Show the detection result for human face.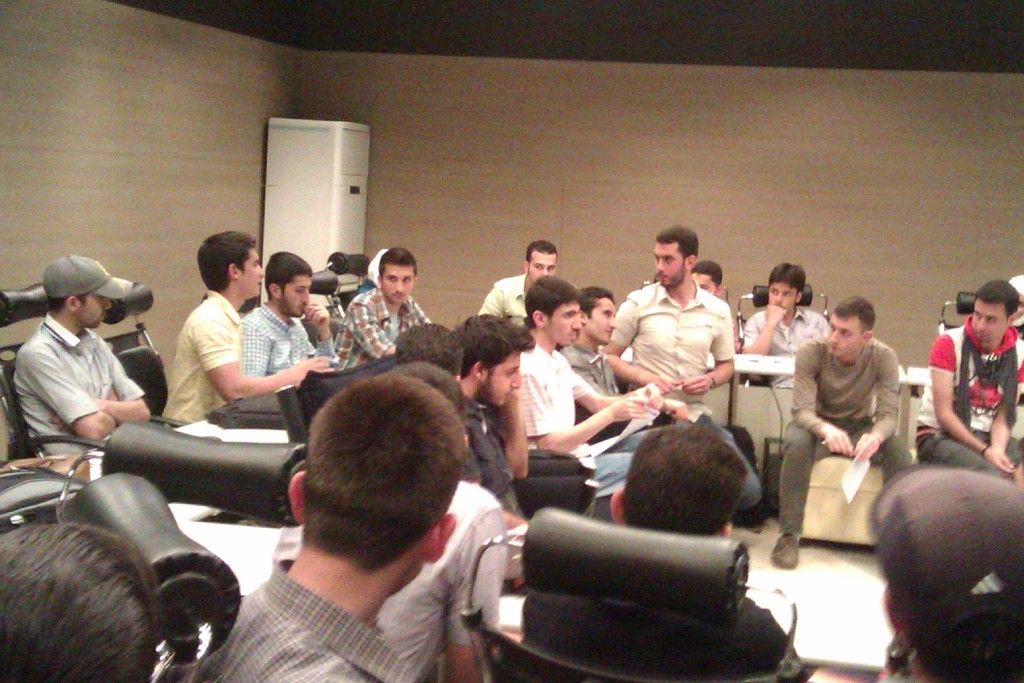
[548,304,579,350].
